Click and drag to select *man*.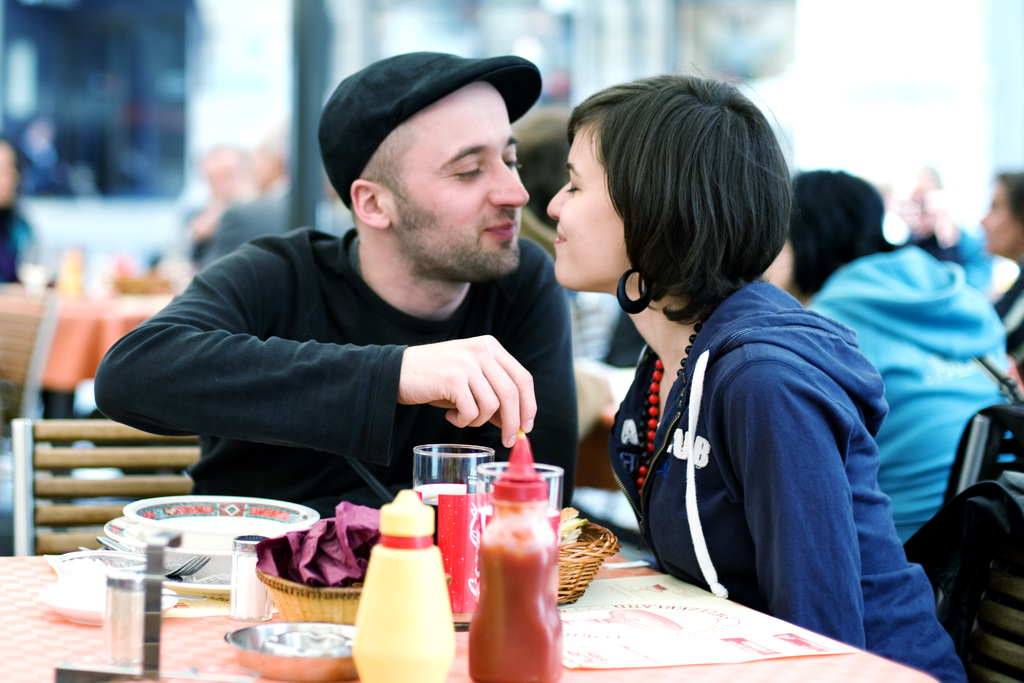
Selection: 200, 135, 294, 270.
